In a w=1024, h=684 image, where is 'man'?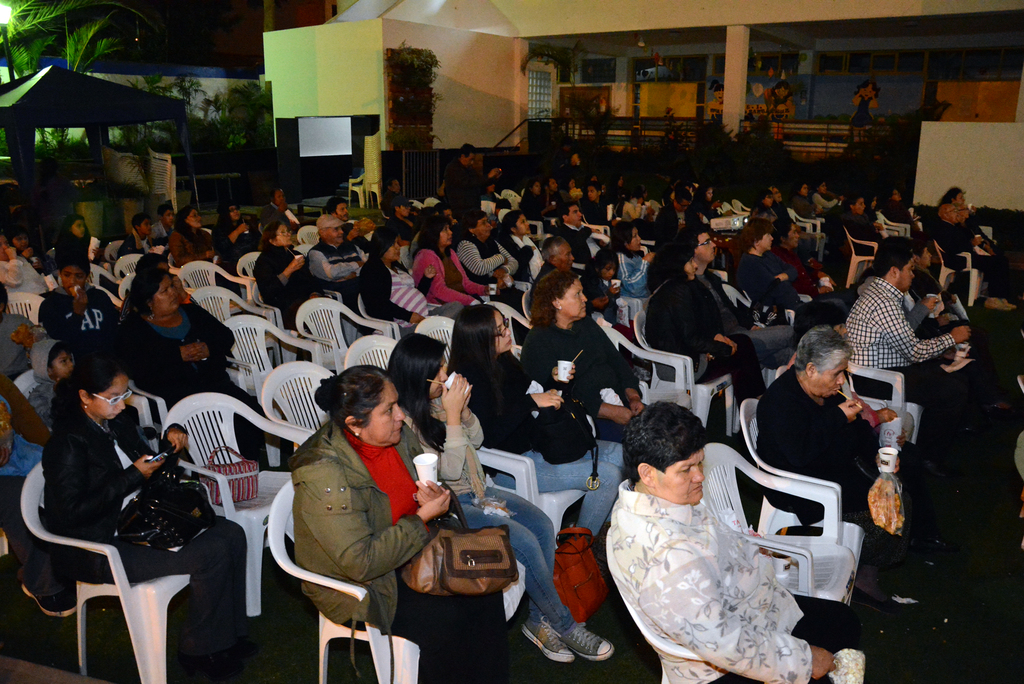
{"x1": 836, "y1": 241, "x2": 976, "y2": 432}.
